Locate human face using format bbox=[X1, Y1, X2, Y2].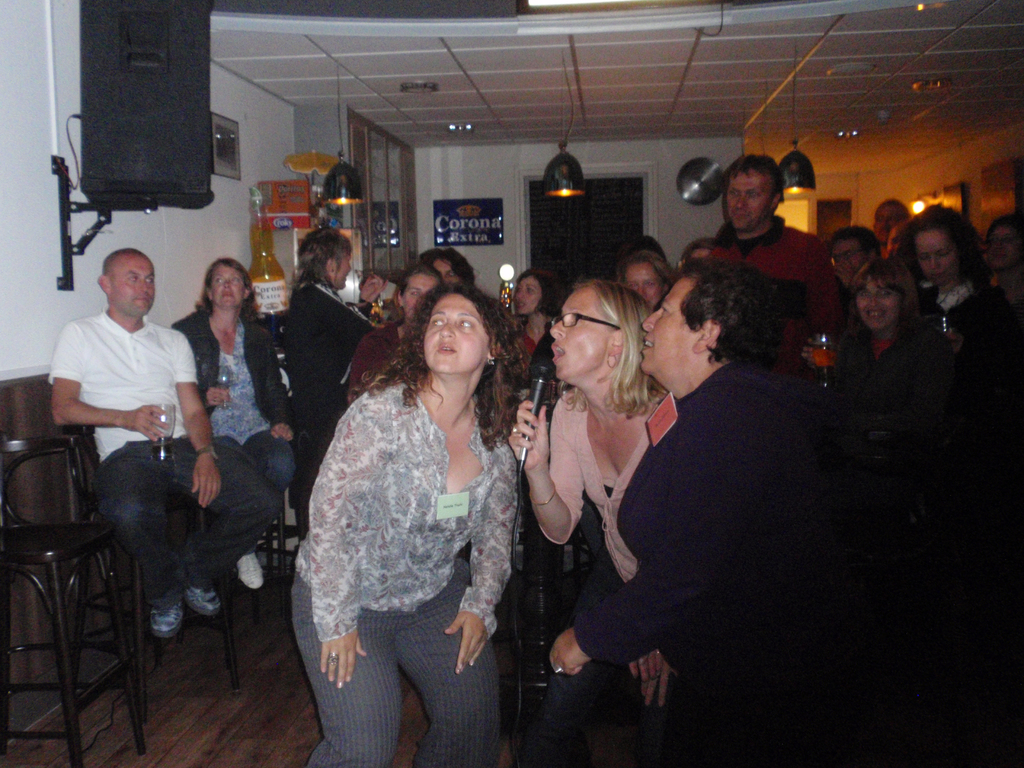
bbox=[918, 227, 959, 285].
